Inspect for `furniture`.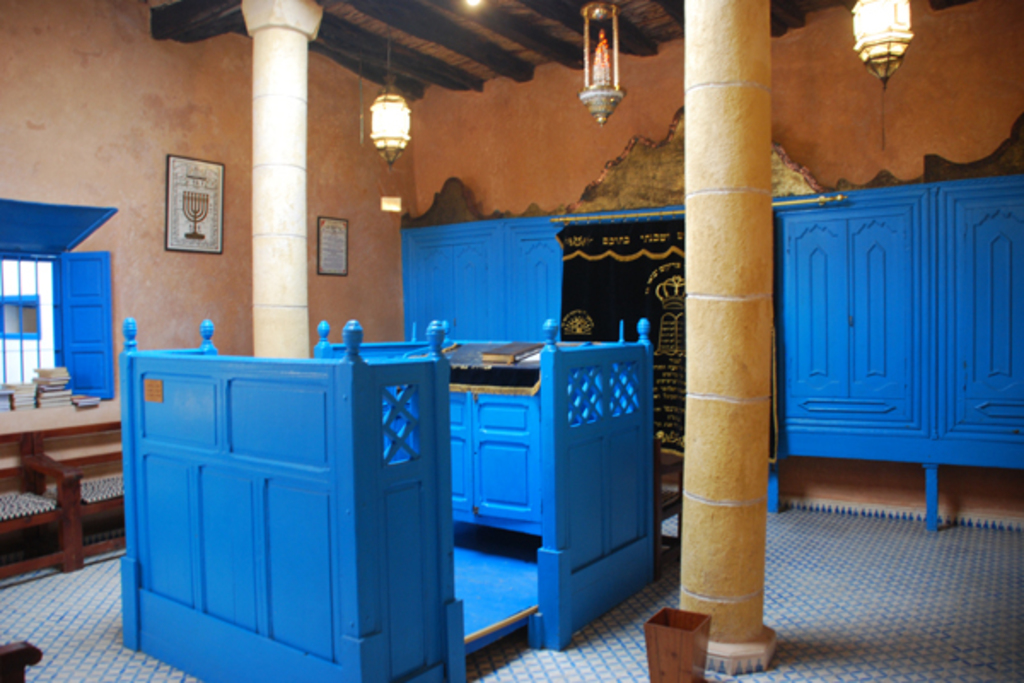
Inspection: [403, 176, 1022, 533].
